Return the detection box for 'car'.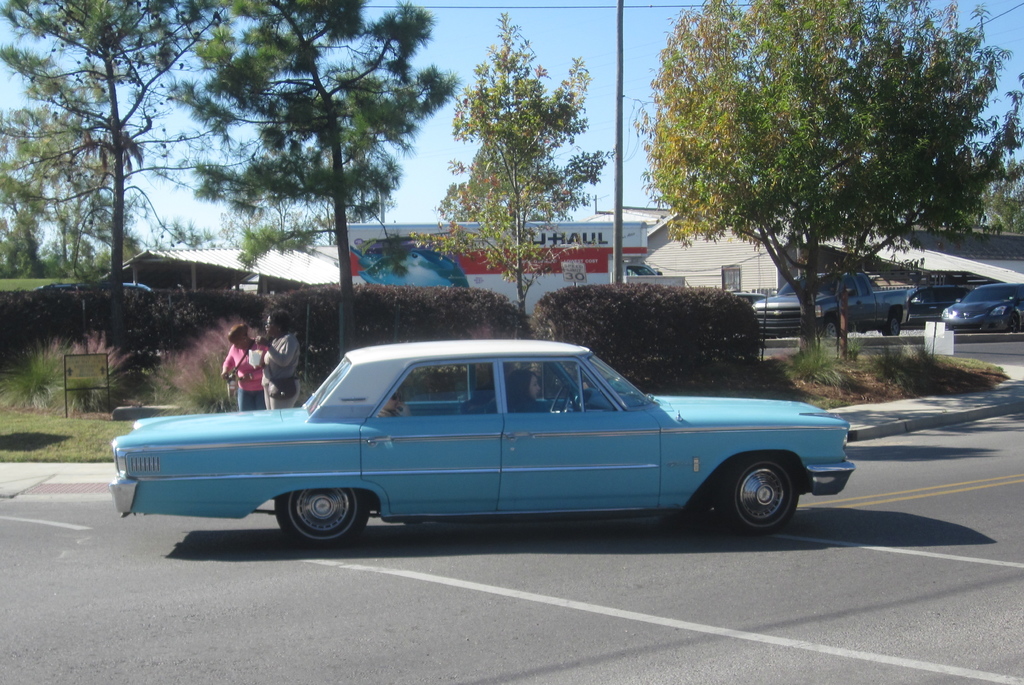
751,267,924,341.
